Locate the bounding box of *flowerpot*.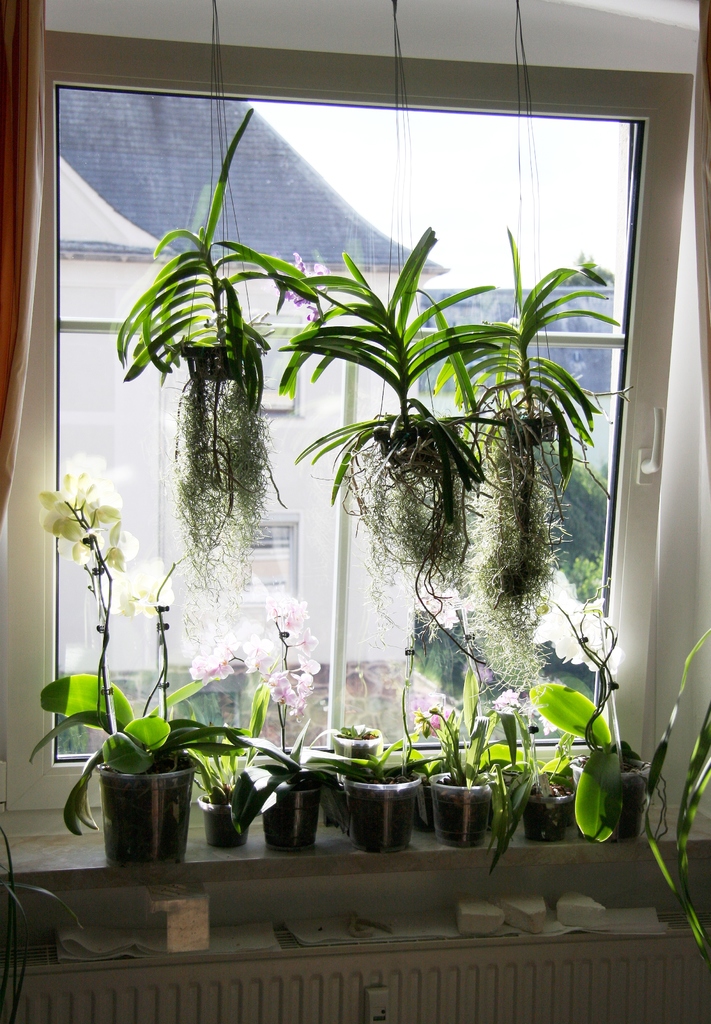
Bounding box: [left=187, top=344, right=236, bottom=378].
